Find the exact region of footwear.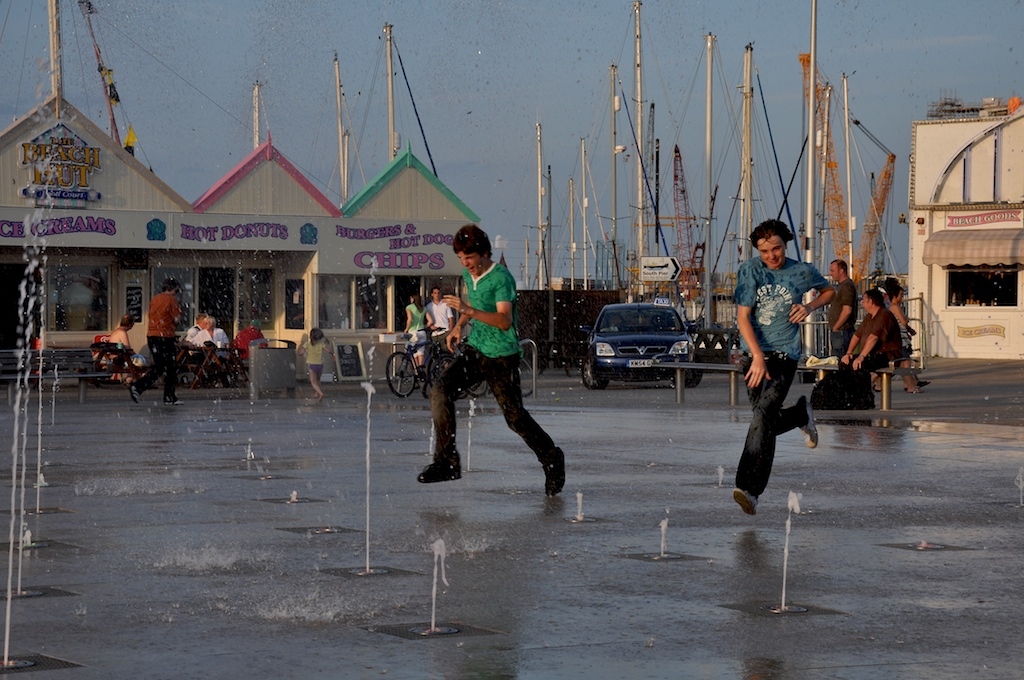
Exact region: <box>799,397,820,448</box>.
